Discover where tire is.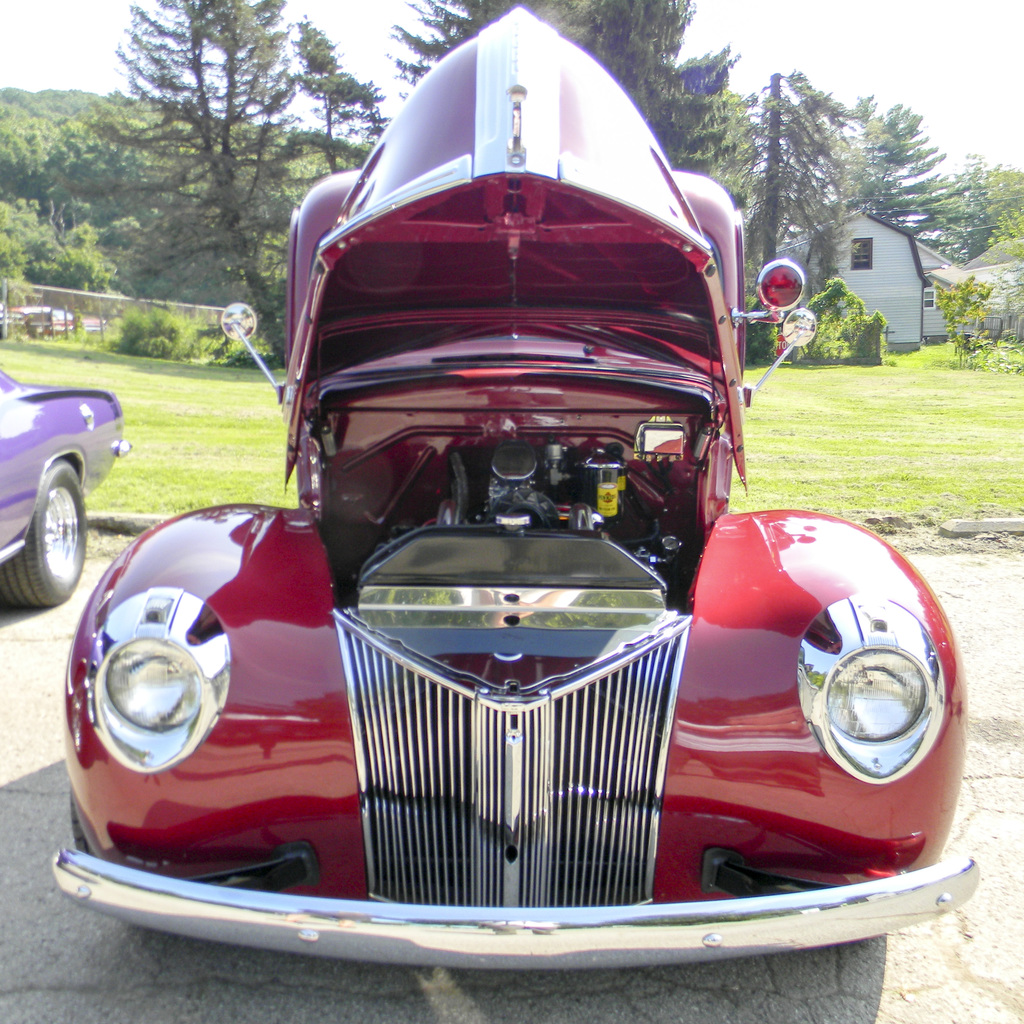
Discovered at (11, 440, 92, 602).
